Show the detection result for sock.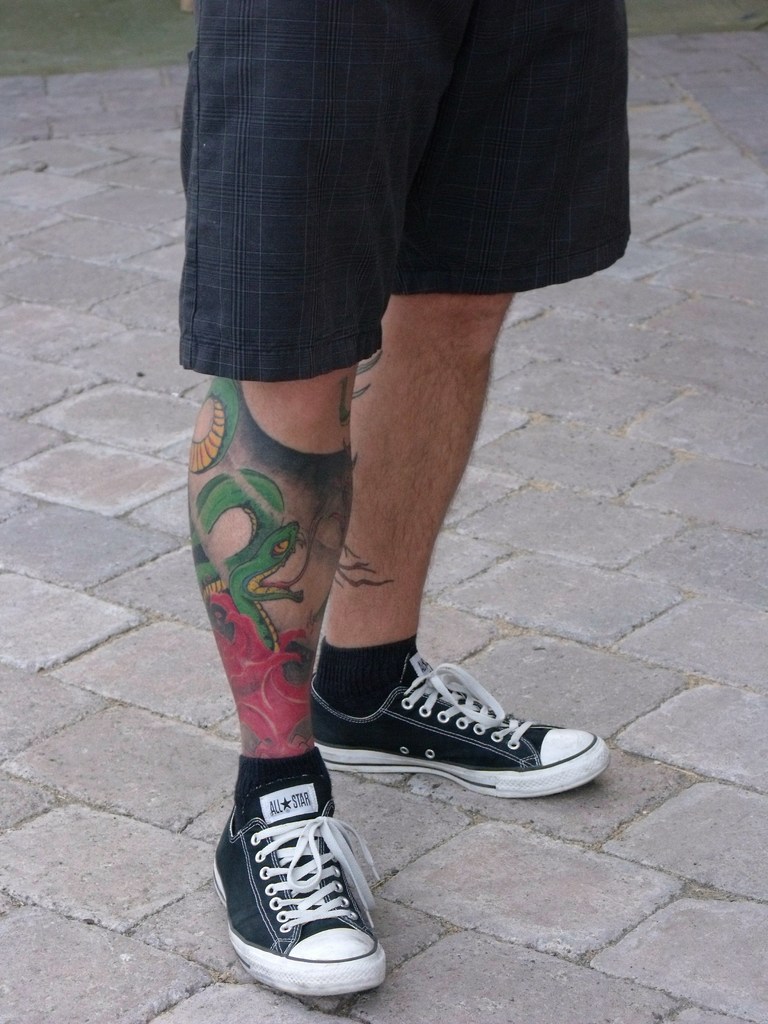
left=311, top=633, right=422, bottom=718.
